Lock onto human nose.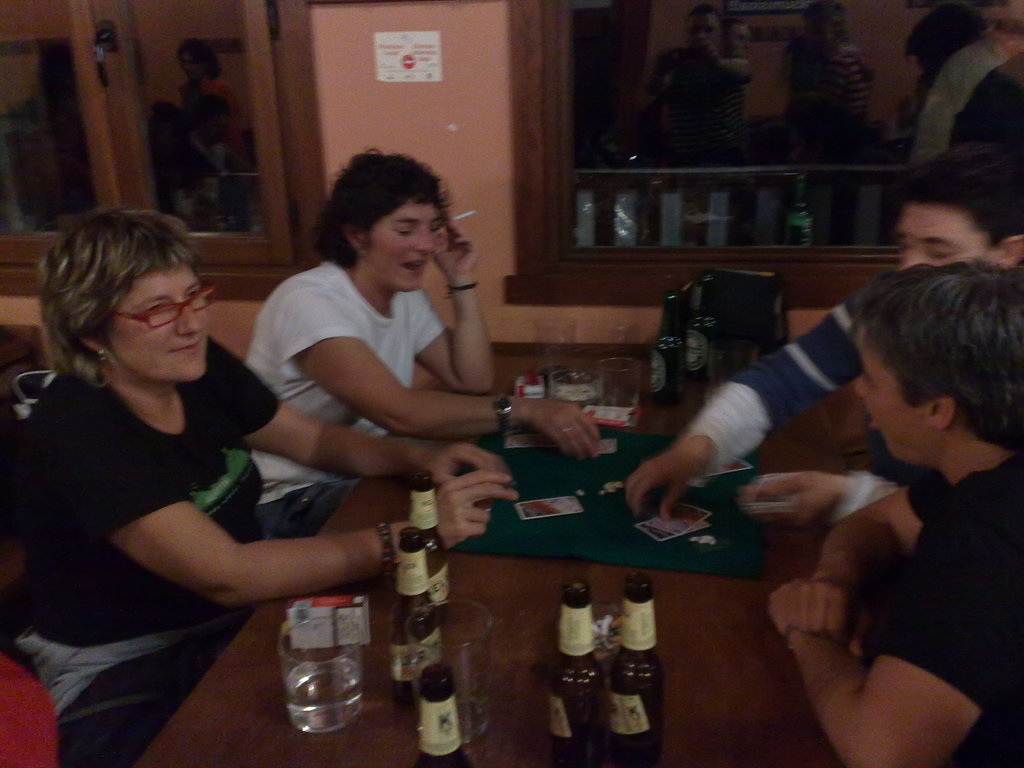
Locked: detection(417, 234, 435, 256).
